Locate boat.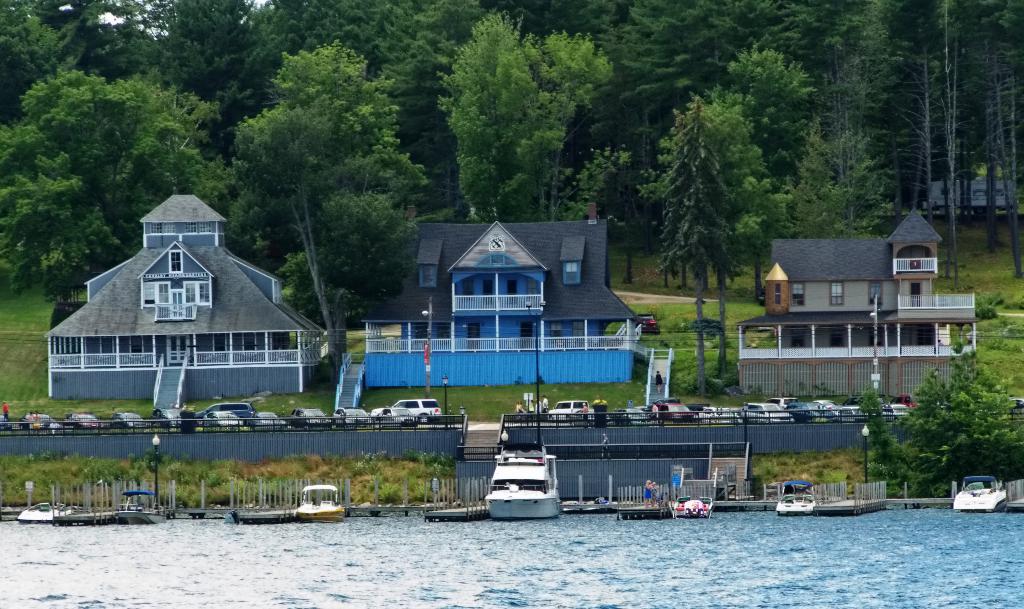
Bounding box: x1=294, y1=483, x2=346, y2=522.
